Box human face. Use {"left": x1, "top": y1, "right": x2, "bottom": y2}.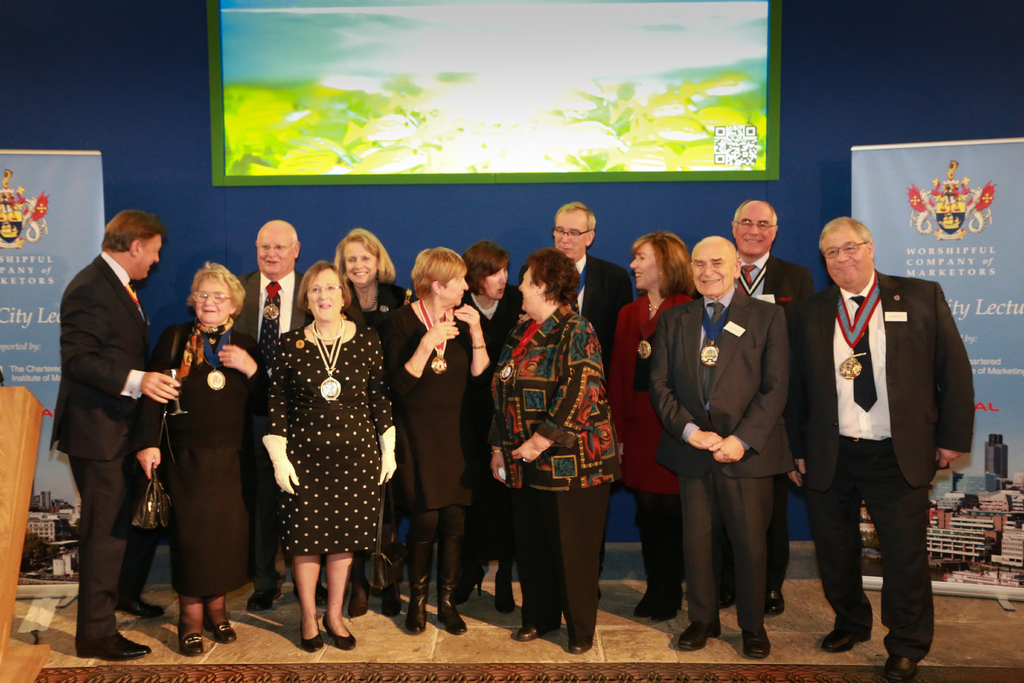
{"left": 735, "top": 203, "right": 778, "bottom": 257}.
